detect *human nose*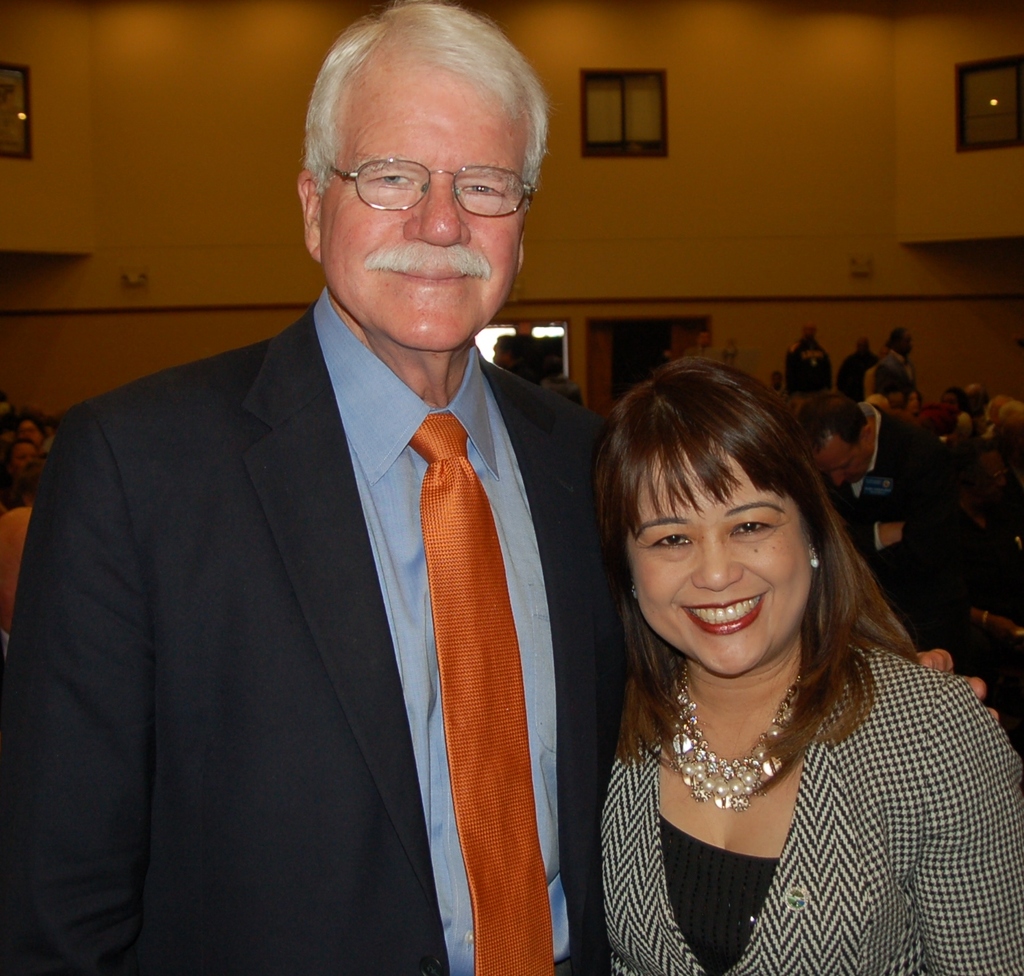
691,533,741,593
